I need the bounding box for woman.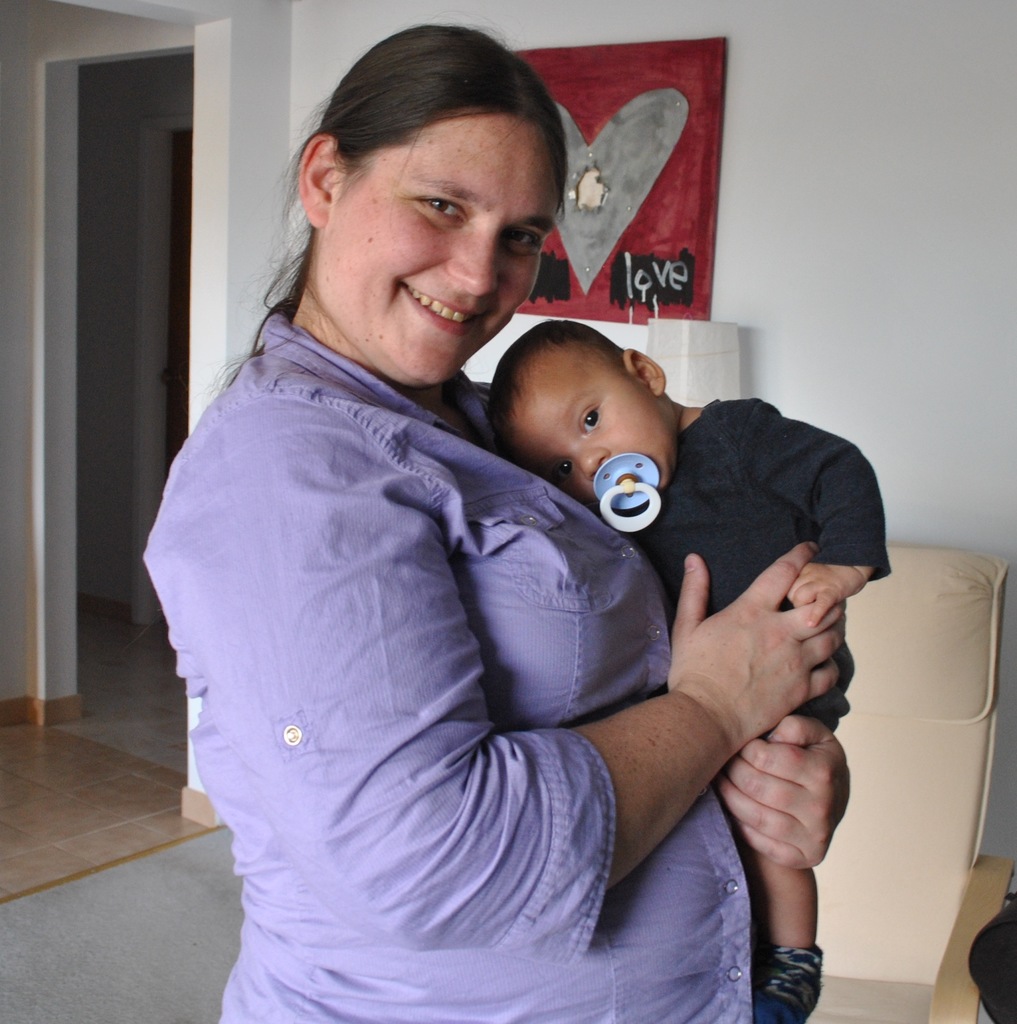
Here it is: [left=138, top=15, right=847, bottom=1020].
